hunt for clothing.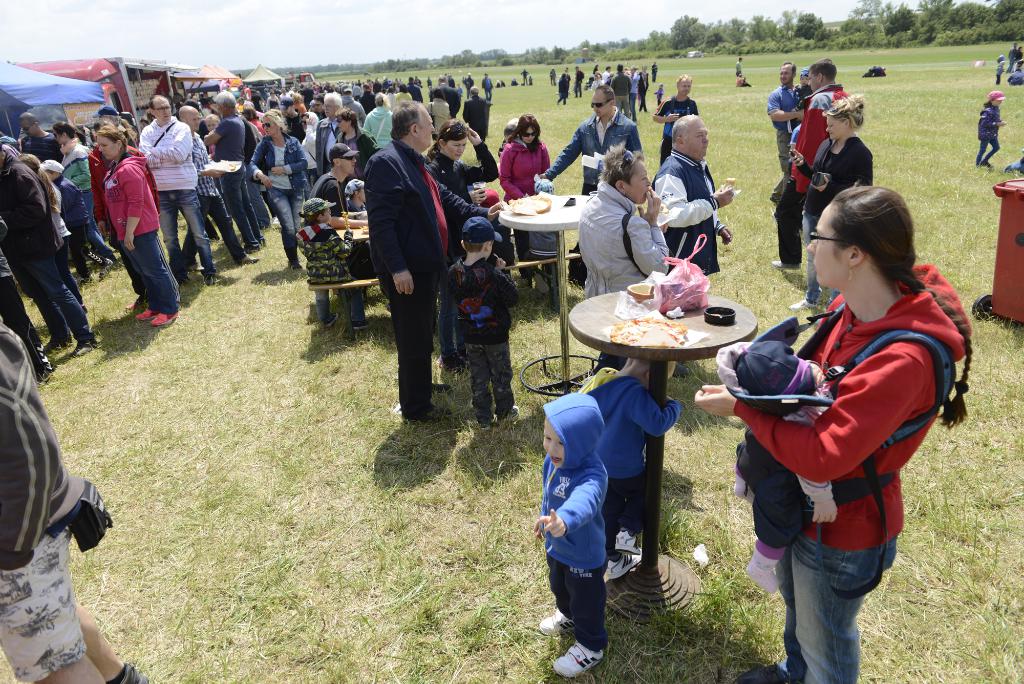
Hunted down at select_region(538, 392, 612, 656).
